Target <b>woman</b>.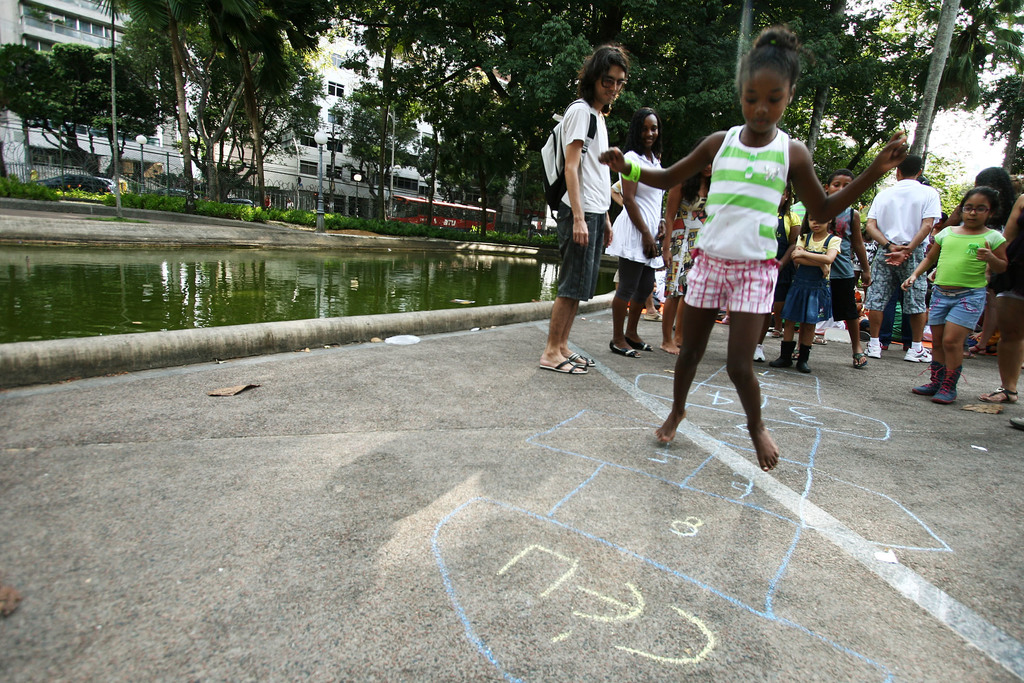
Target region: left=943, top=163, right=1023, bottom=410.
